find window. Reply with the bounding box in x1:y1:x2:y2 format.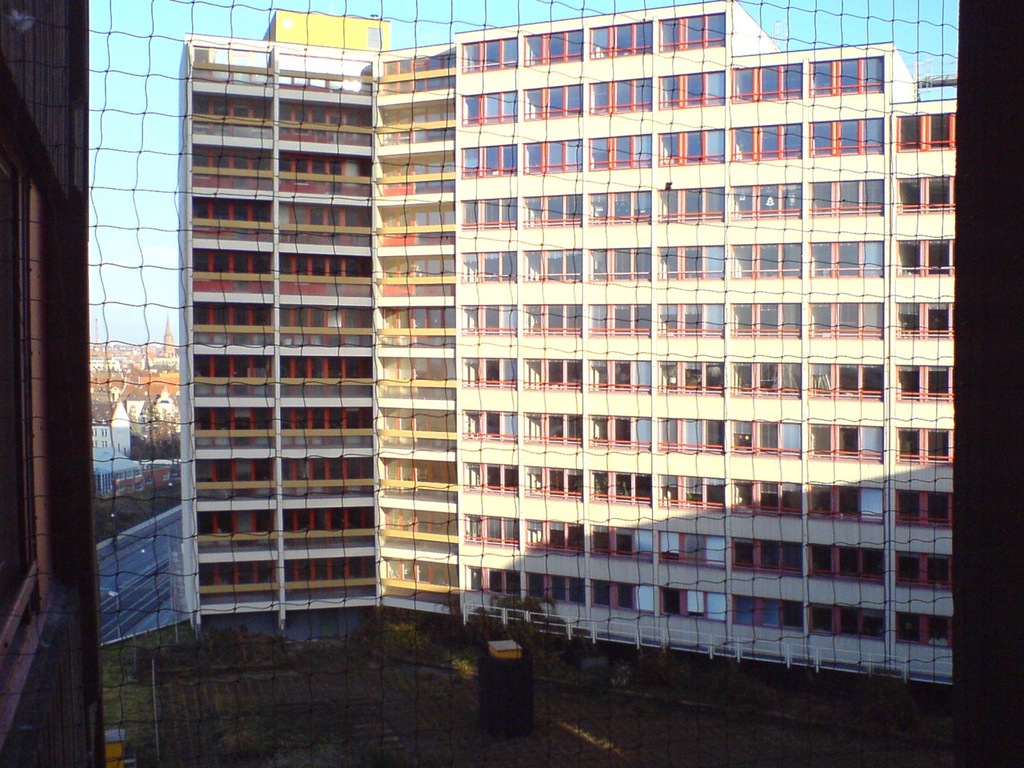
894:114:962:148.
